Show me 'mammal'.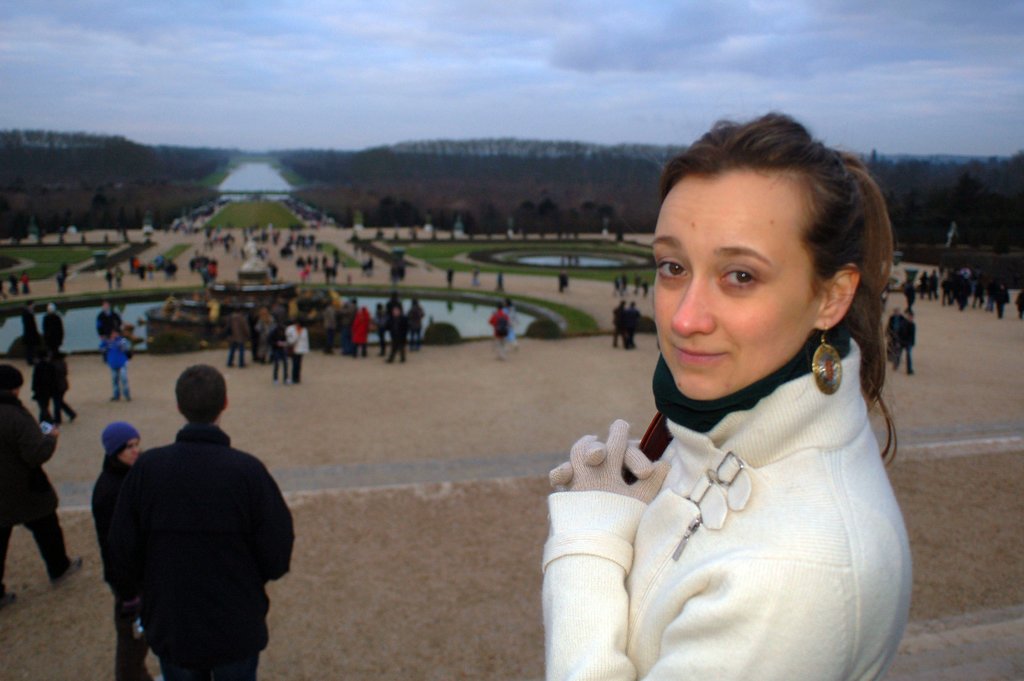
'mammal' is here: [x1=621, y1=303, x2=641, y2=349].
